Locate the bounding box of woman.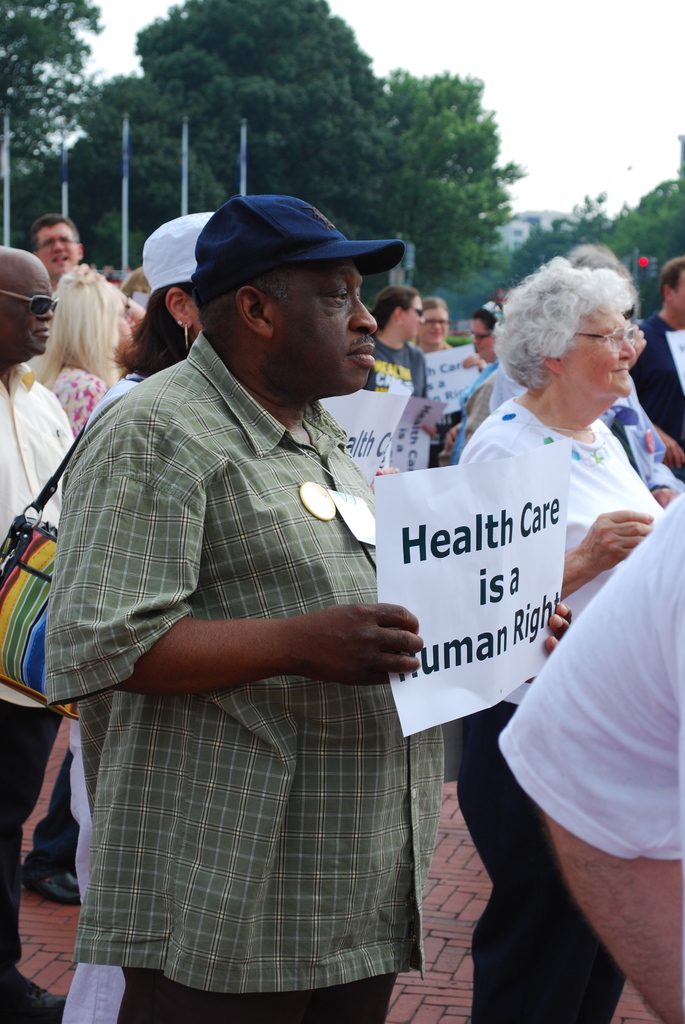
Bounding box: bbox(427, 295, 457, 353).
